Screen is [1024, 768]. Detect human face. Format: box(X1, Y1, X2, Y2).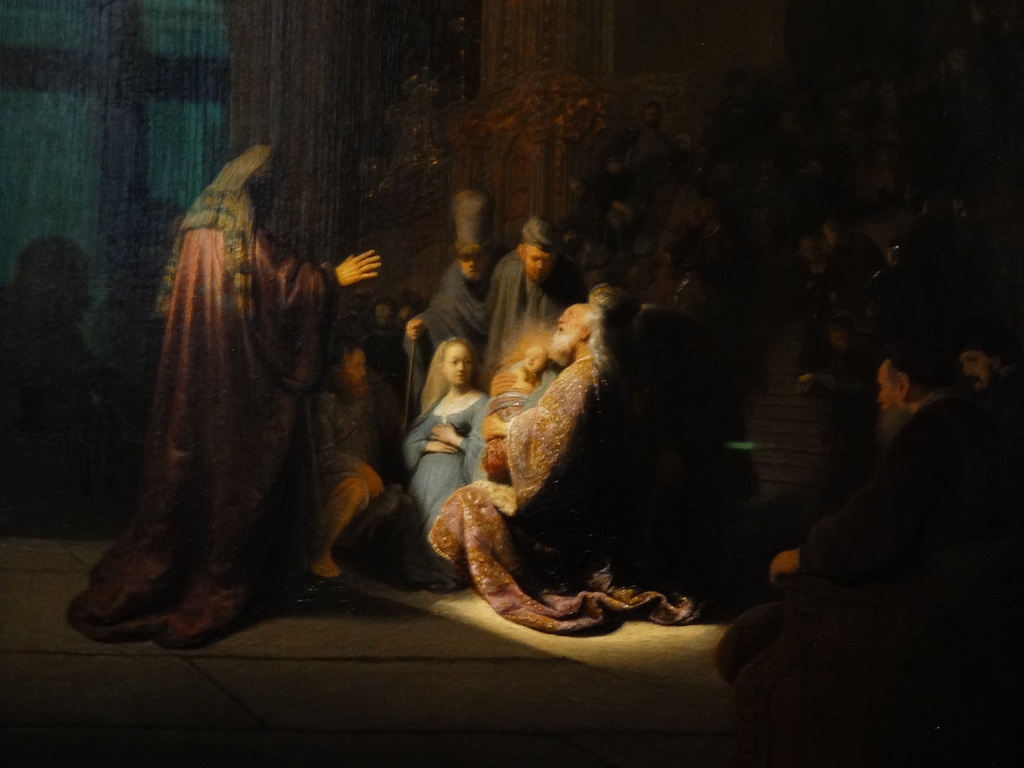
box(883, 359, 904, 414).
